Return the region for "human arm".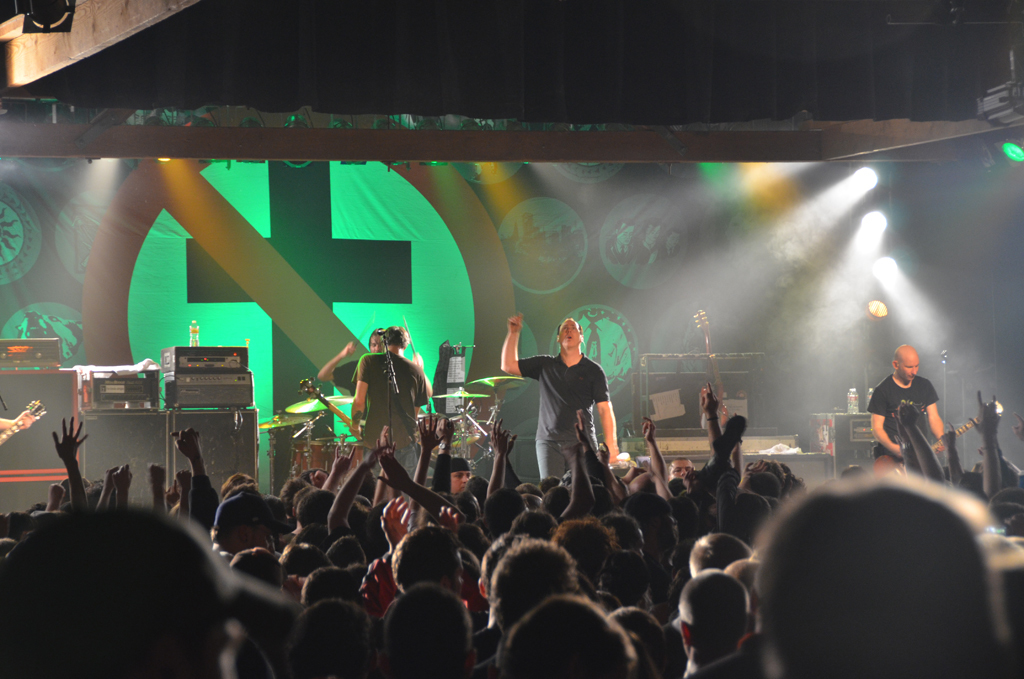
<region>496, 308, 555, 383</region>.
